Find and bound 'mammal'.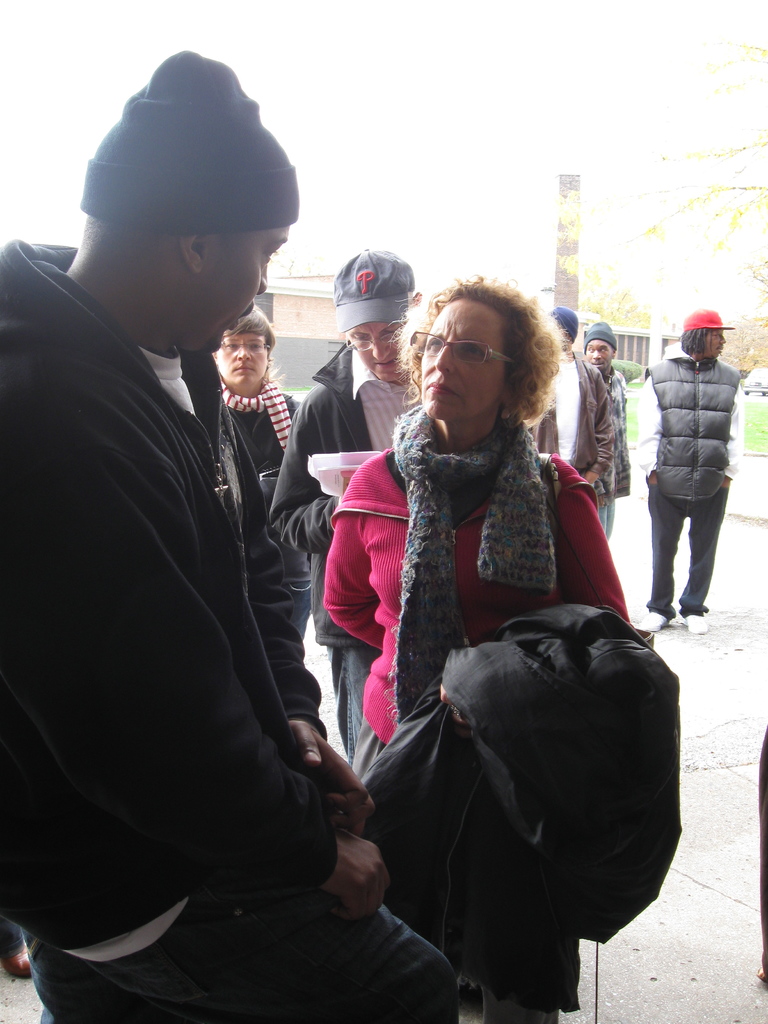
Bound: {"left": 525, "top": 308, "right": 616, "bottom": 520}.
